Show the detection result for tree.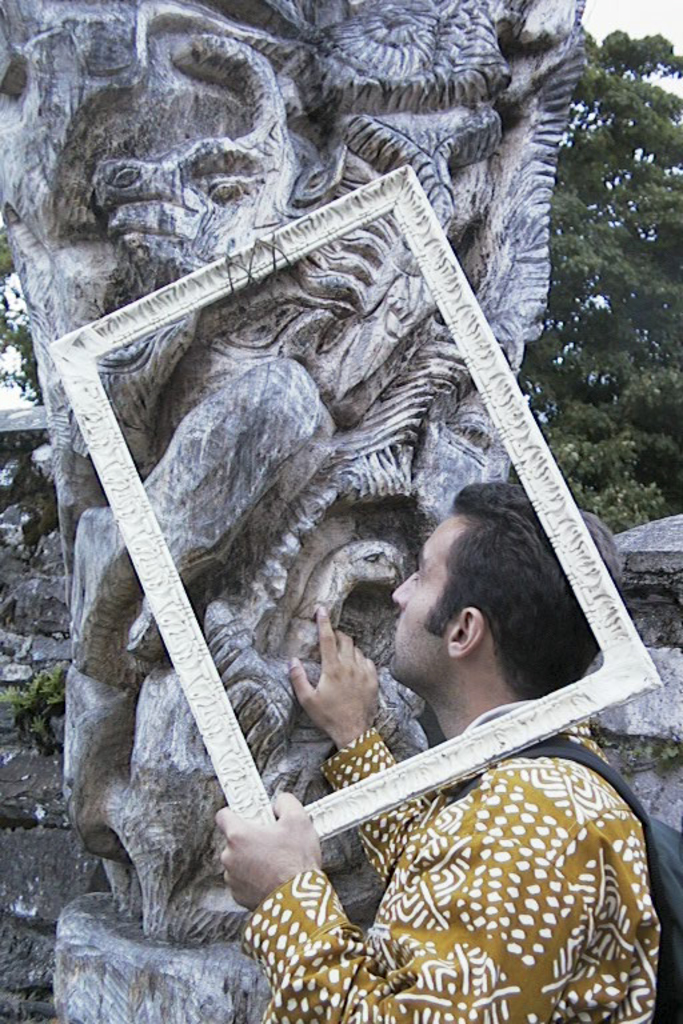
bbox(0, 644, 77, 772).
